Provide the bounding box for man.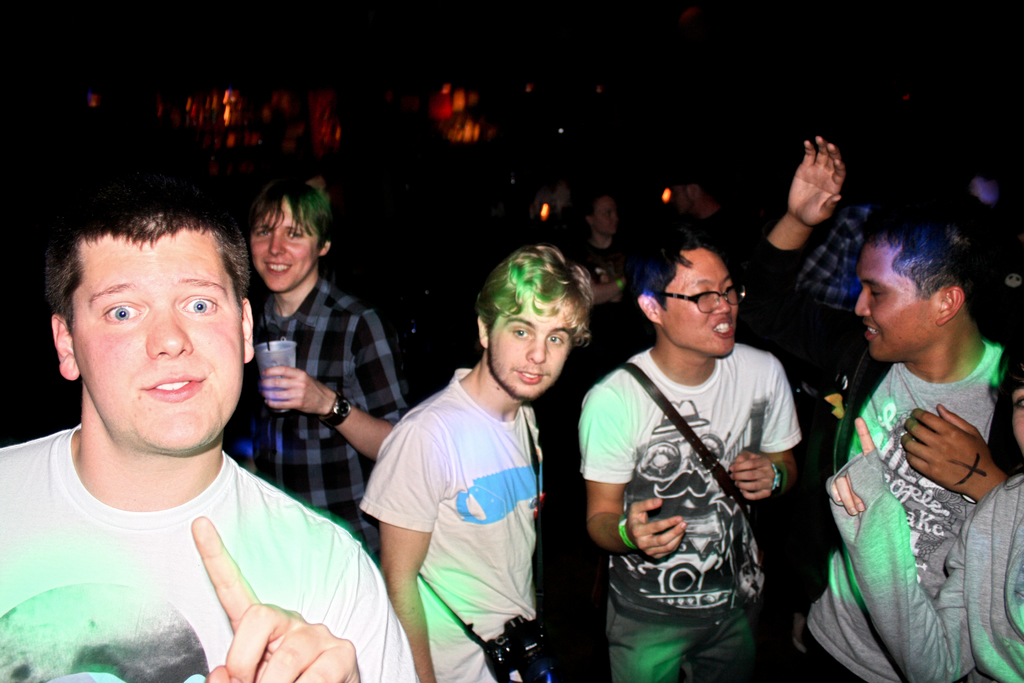
x1=0 y1=170 x2=420 y2=682.
